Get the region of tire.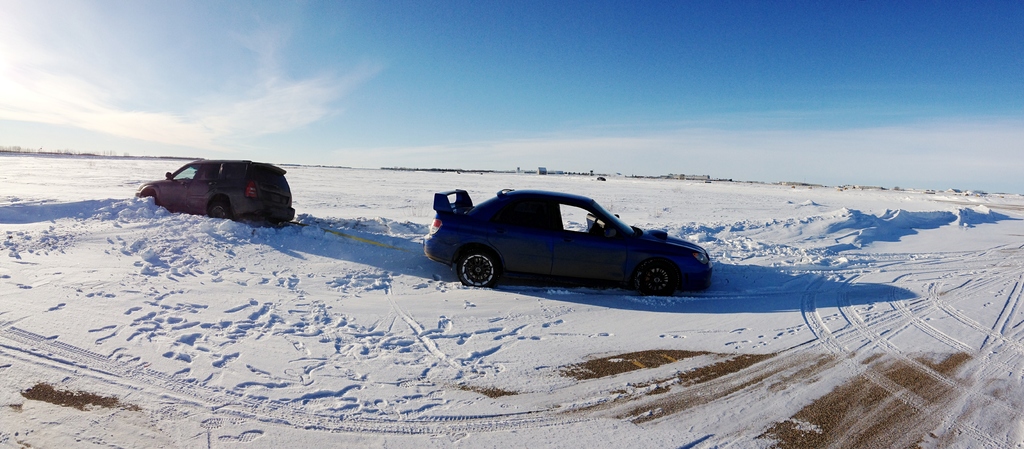
(x1=141, y1=192, x2=156, y2=208).
